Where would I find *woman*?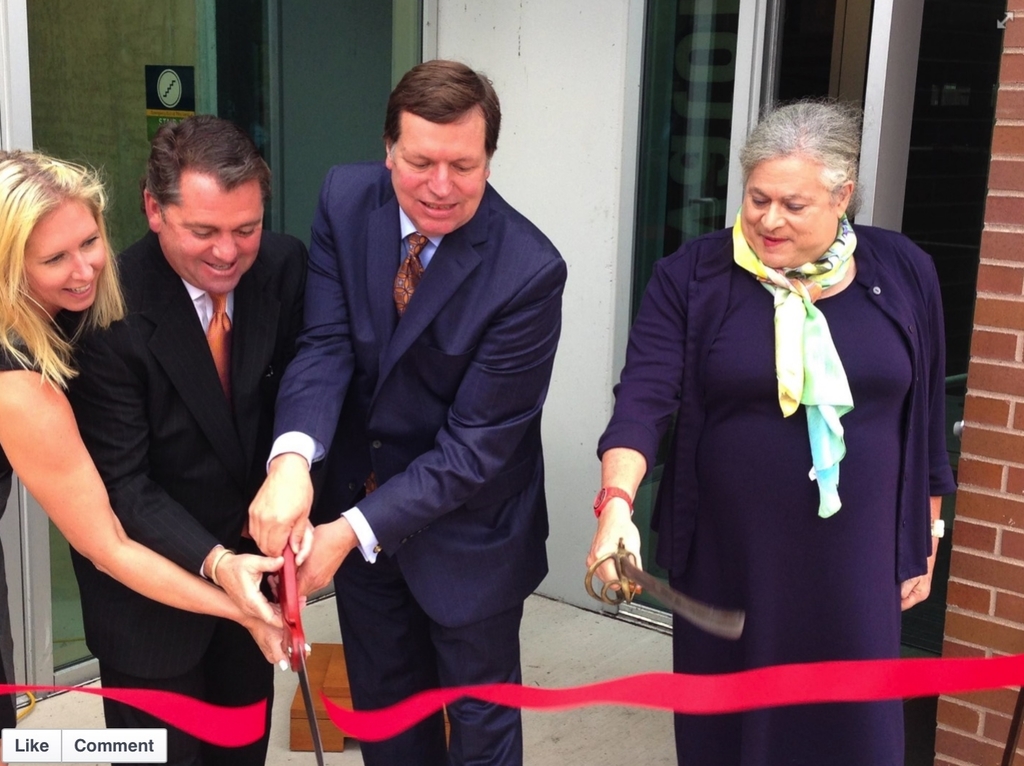
At box=[0, 135, 311, 765].
